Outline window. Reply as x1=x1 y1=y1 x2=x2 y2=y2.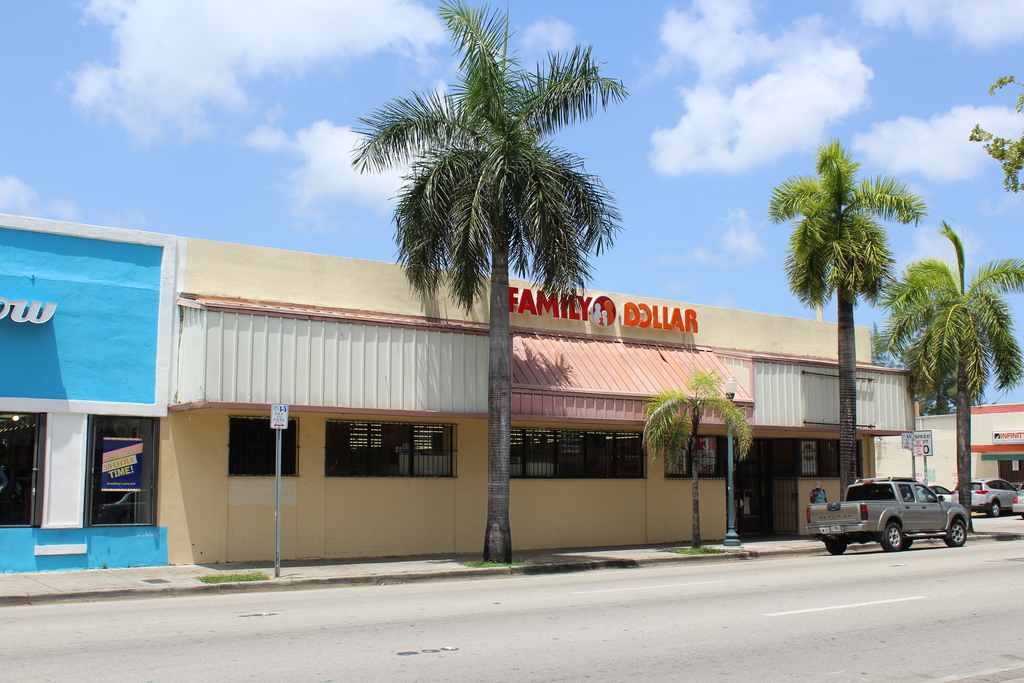
x1=1 y1=408 x2=45 y2=529.
